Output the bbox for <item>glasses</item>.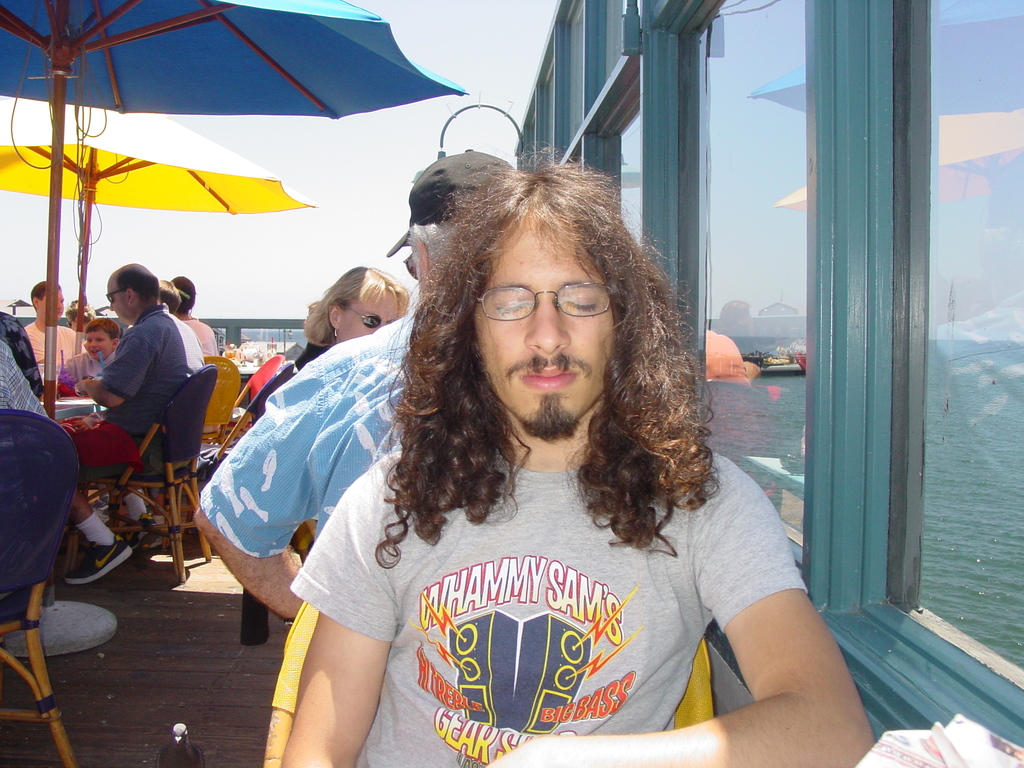
bbox=[472, 276, 617, 338].
